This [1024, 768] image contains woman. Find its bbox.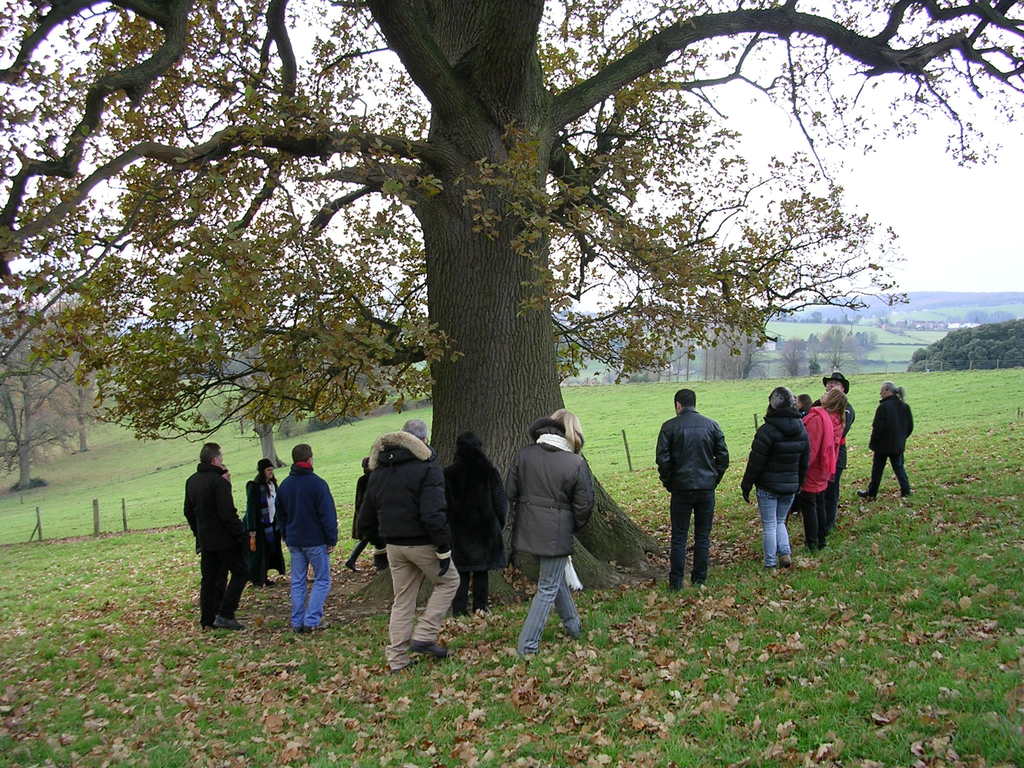
{"x1": 348, "y1": 454, "x2": 386, "y2": 573}.
